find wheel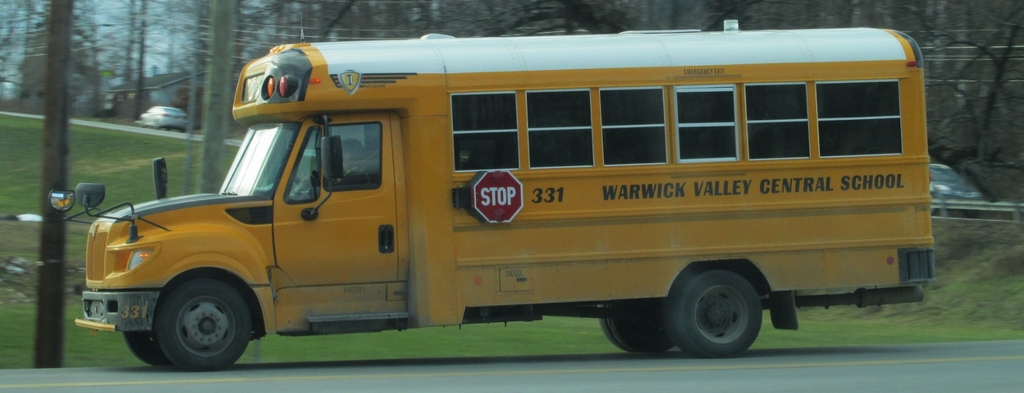
left=599, top=304, right=675, bottom=356
